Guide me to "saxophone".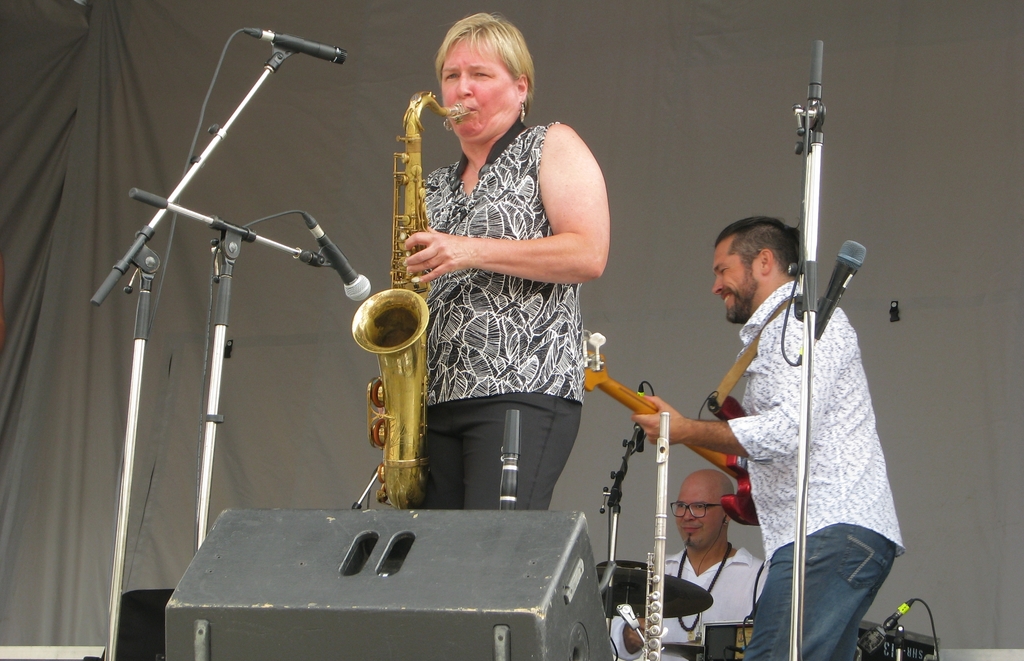
Guidance: bbox(348, 85, 472, 513).
